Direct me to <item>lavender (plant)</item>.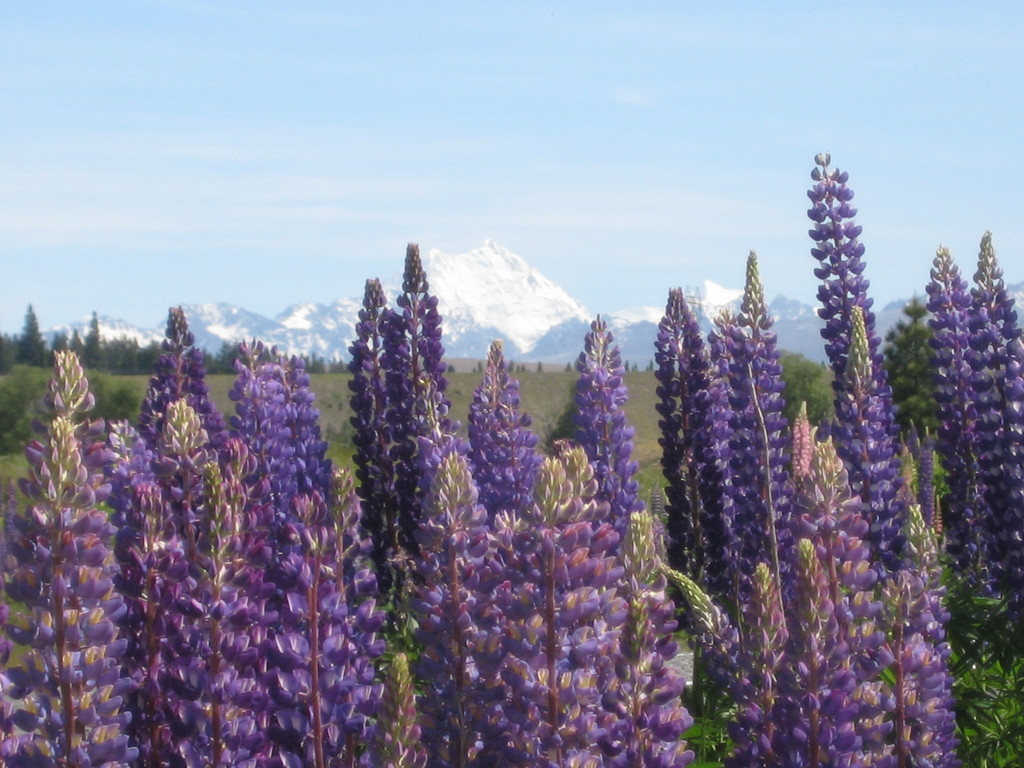
Direction: 1:415:142:767.
